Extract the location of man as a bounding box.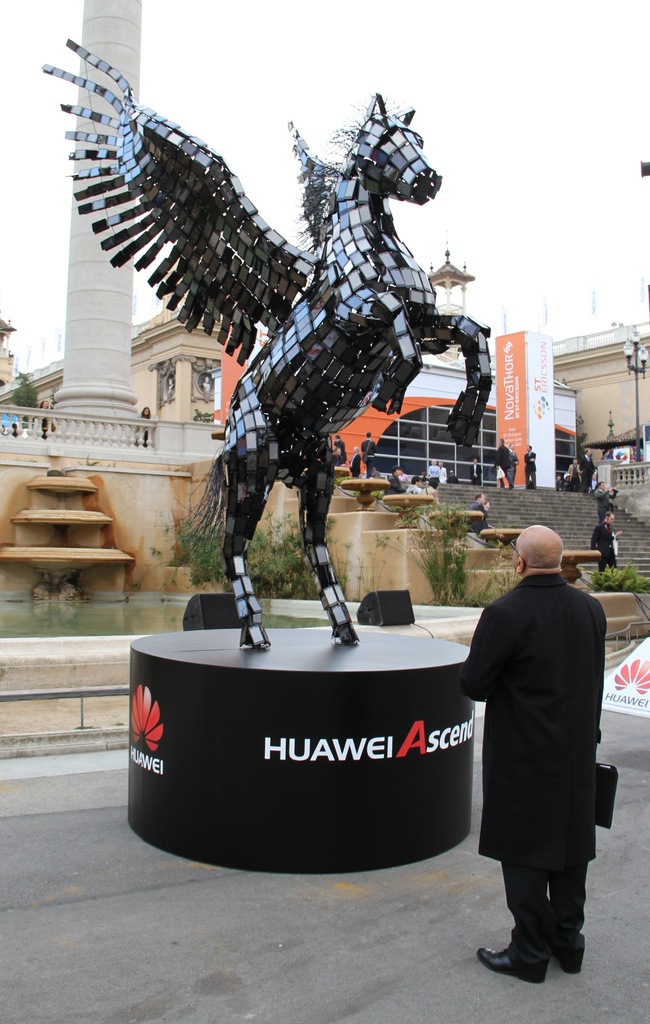
bbox=[459, 509, 623, 975].
